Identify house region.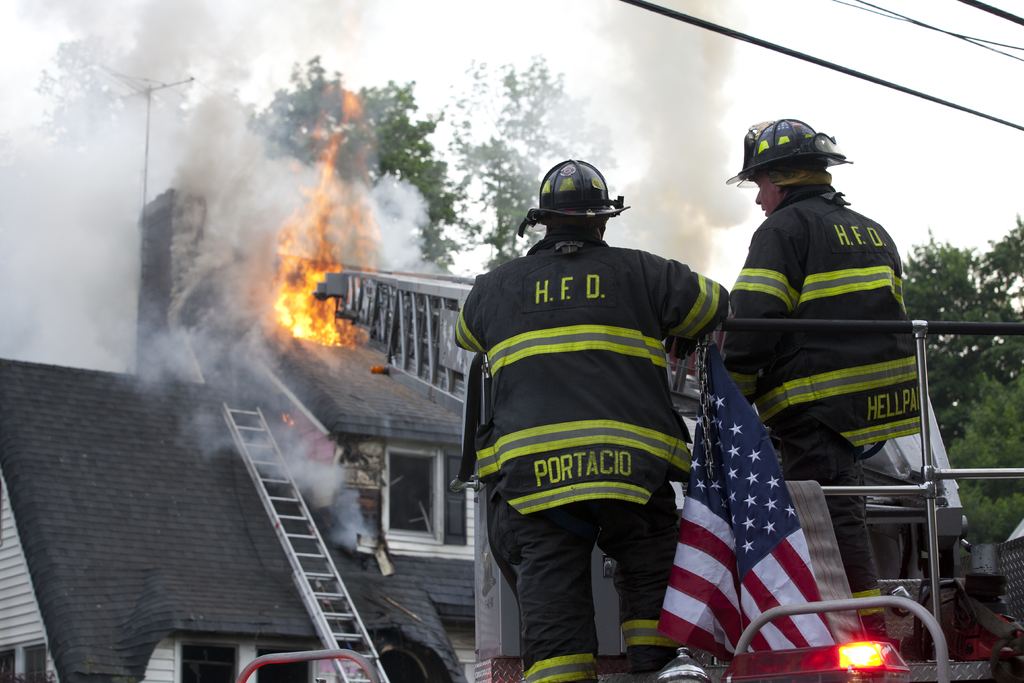
Region: l=304, t=284, r=500, b=669.
